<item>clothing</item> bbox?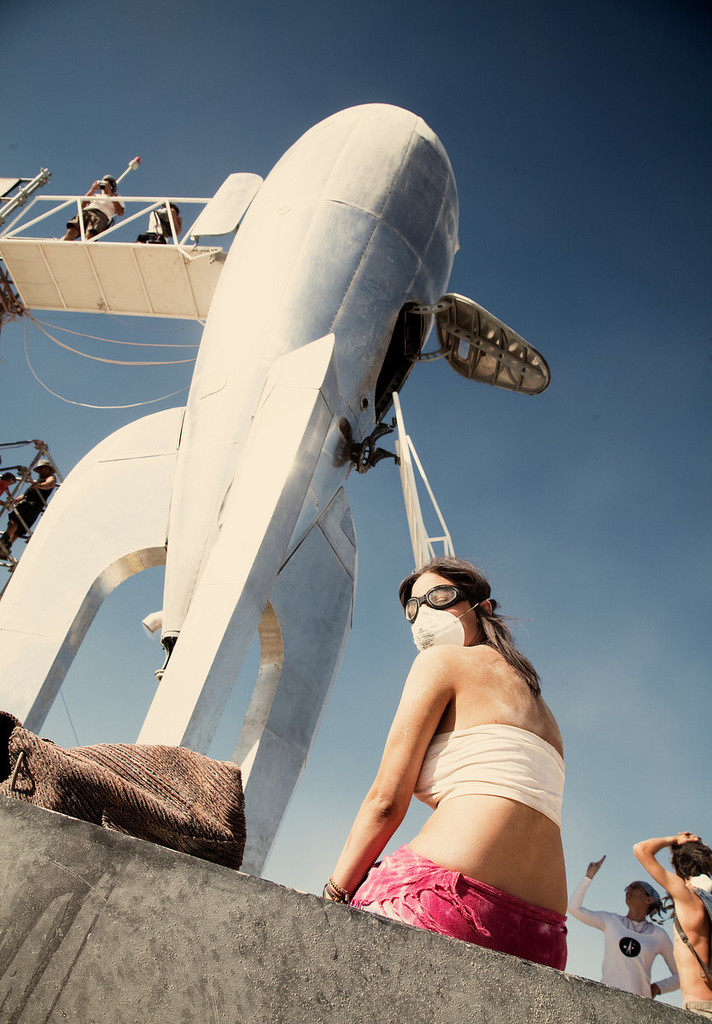
[x1=360, y1=599, x2=556, y2=910]
